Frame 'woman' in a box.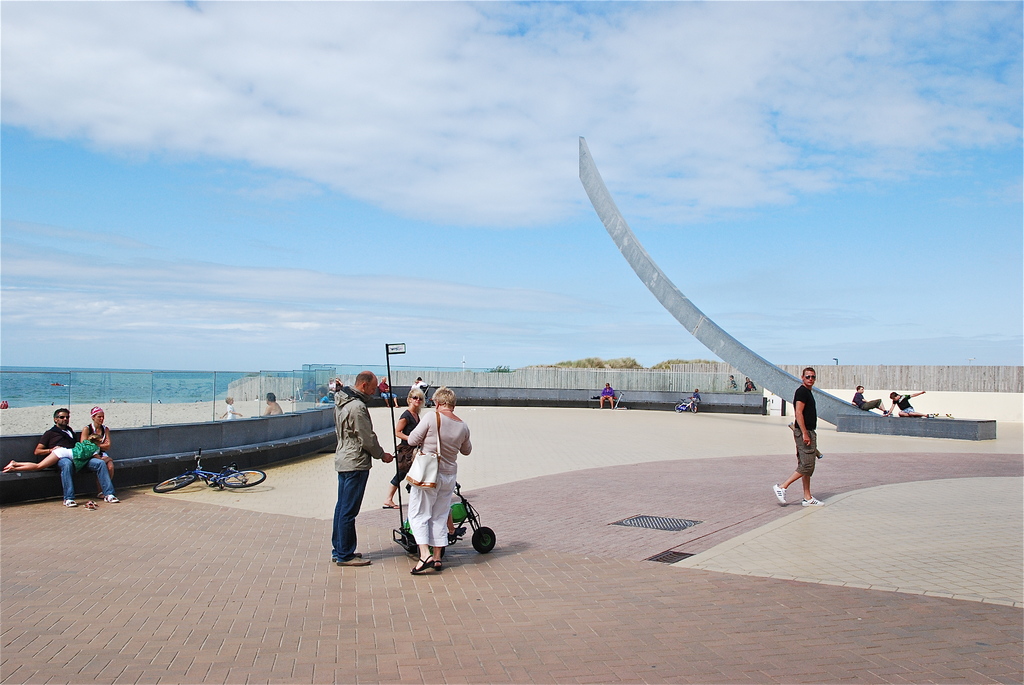
[x1=380, y1=384, x2=424, y2=510].
